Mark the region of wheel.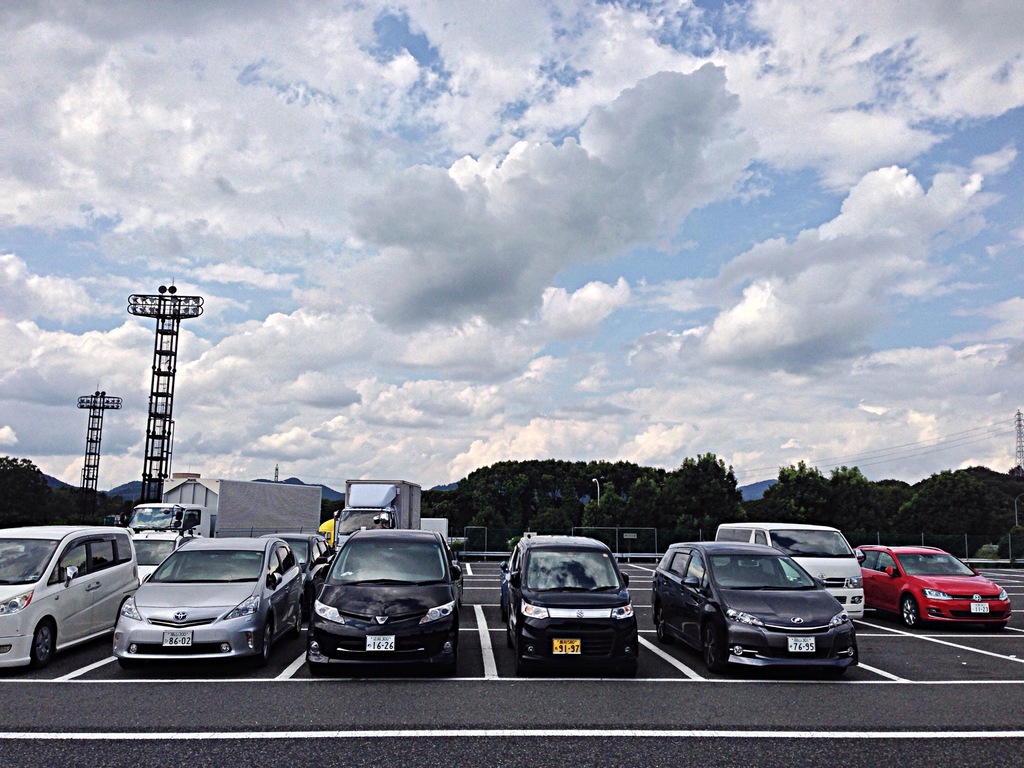
Region: <bbox>901, 596, 920, 628</bbox>.
